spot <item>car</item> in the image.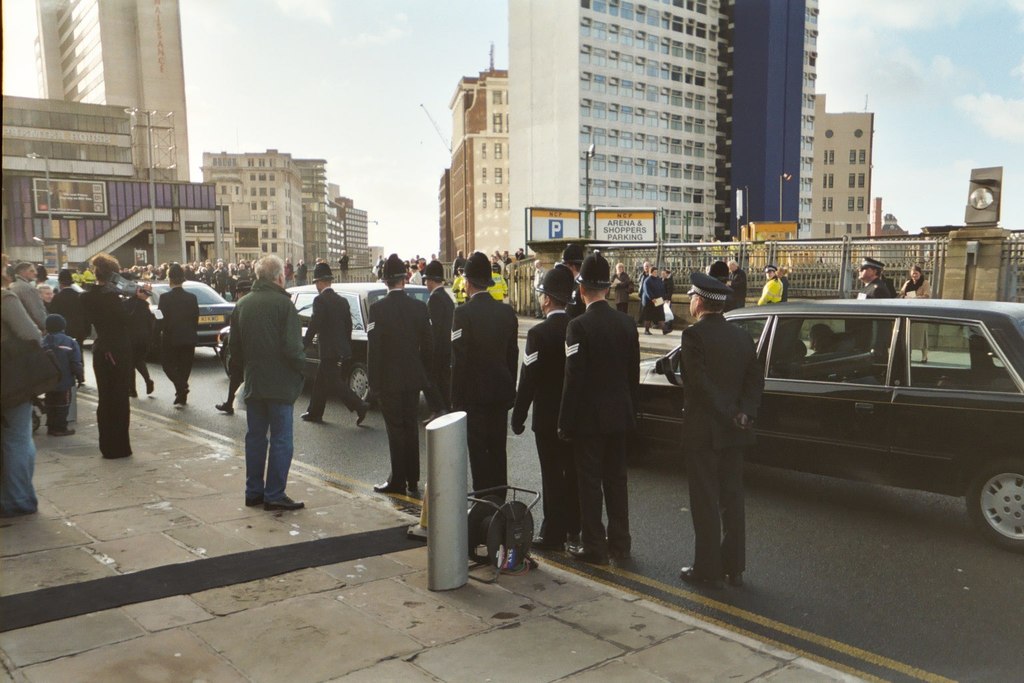
<item>car</item> found at 628,302,1023,553.
